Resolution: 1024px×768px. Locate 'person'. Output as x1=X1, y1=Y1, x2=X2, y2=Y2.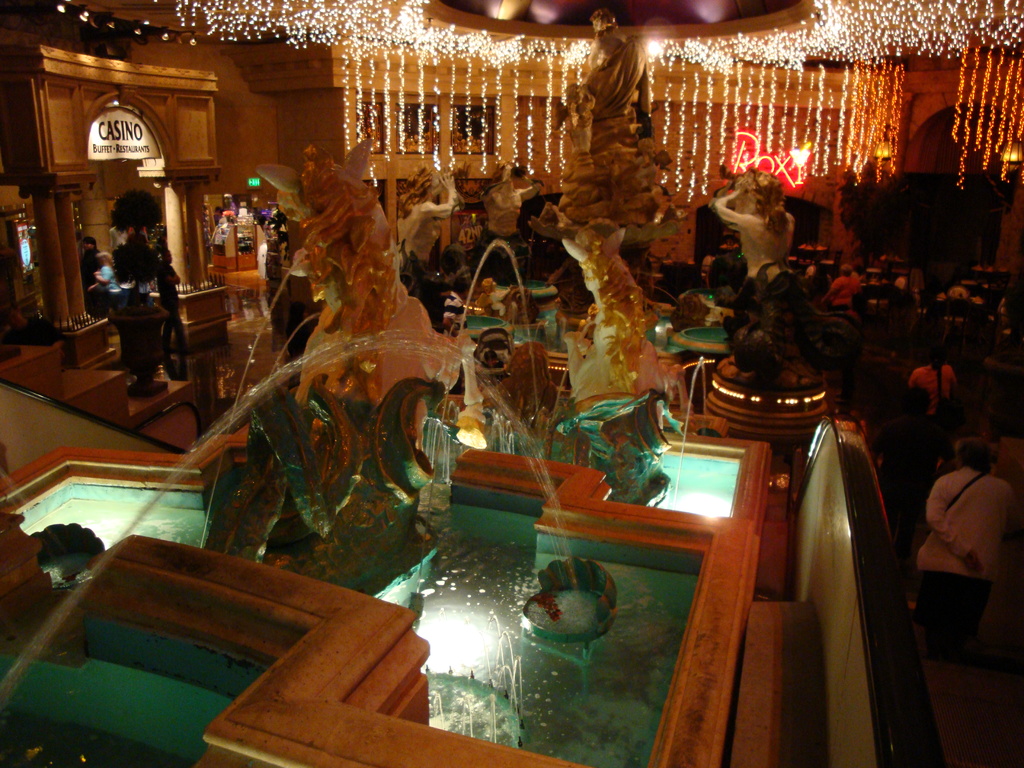
x1=586, y1=3, x2=625, y2=69.
